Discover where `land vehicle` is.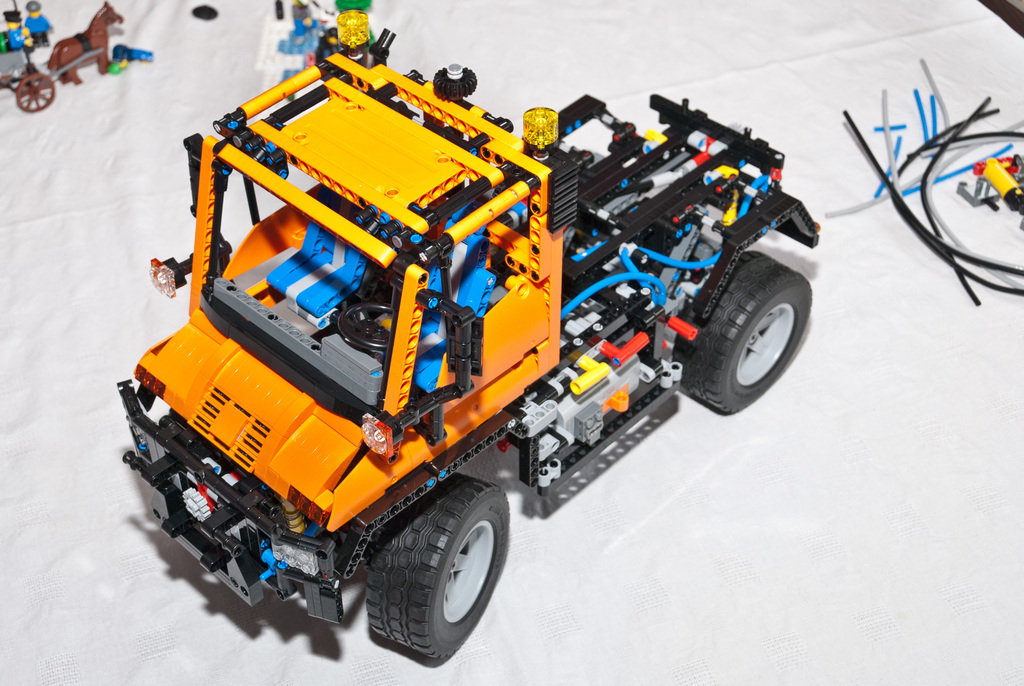
Discovered at Rect(150, 19, 849, 670).
